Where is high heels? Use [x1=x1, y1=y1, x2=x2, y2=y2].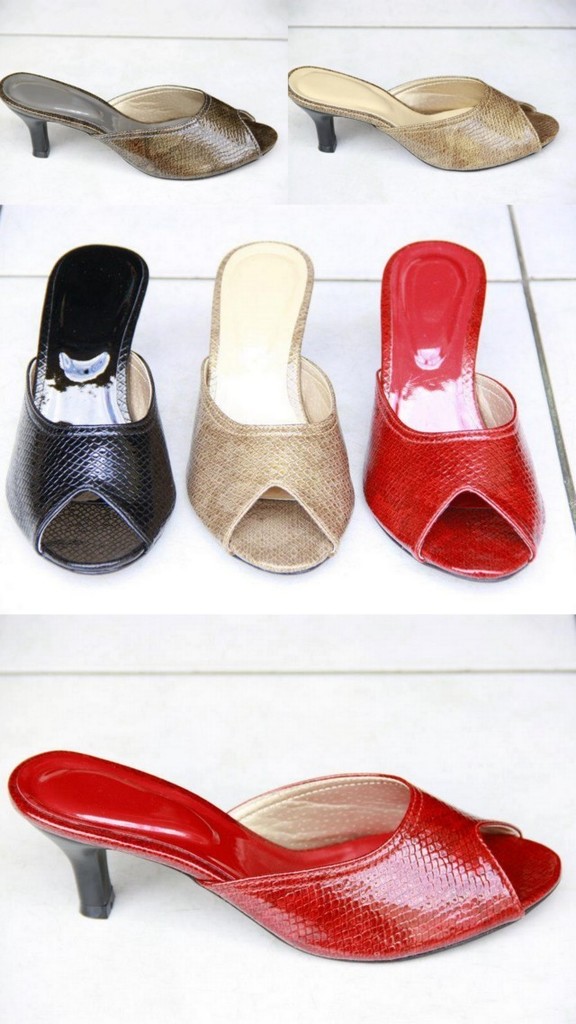
[x1=184, y1=241, x2=358, y2=575].
